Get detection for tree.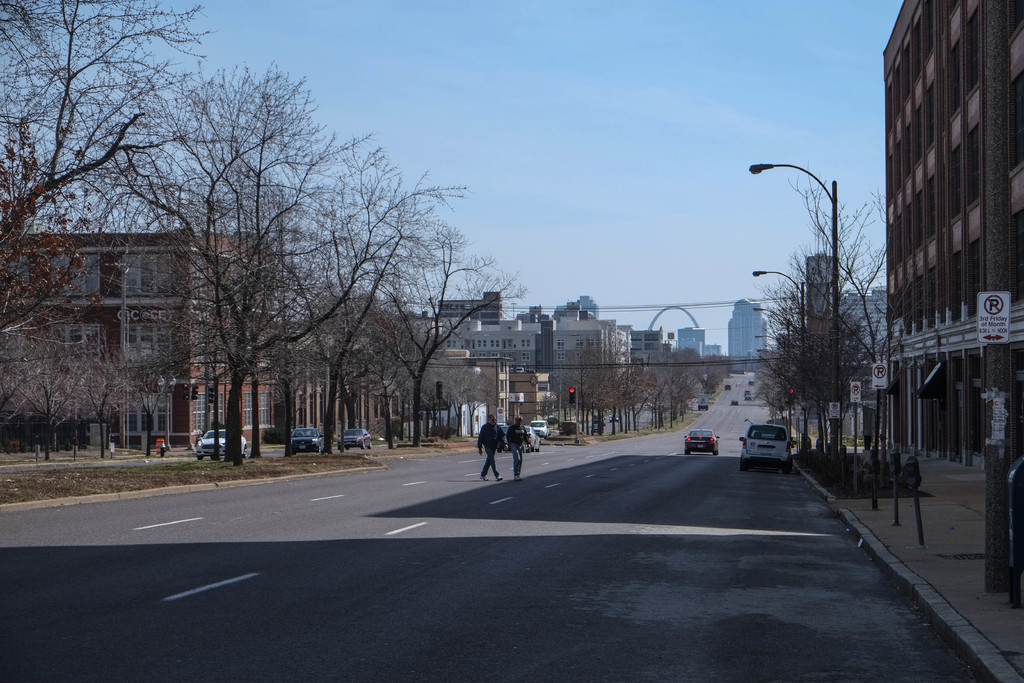
Detection: bbox=[0, 0, 219, 346].
